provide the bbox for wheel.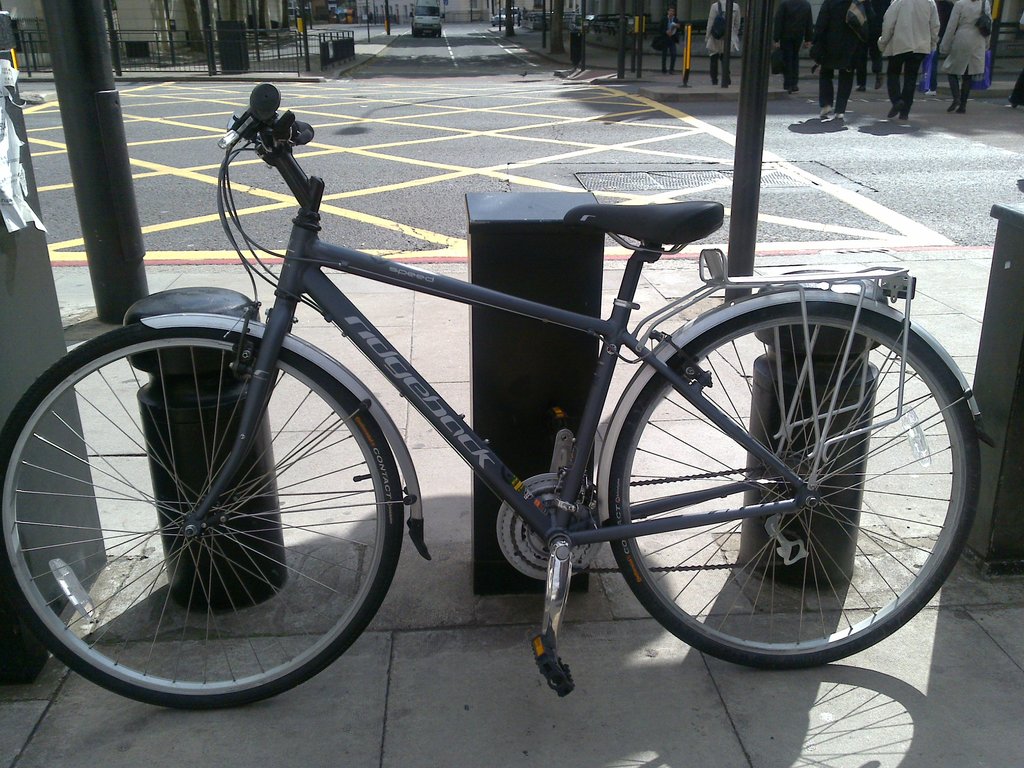
[left=411, top=26, right=417, bottom=35].
